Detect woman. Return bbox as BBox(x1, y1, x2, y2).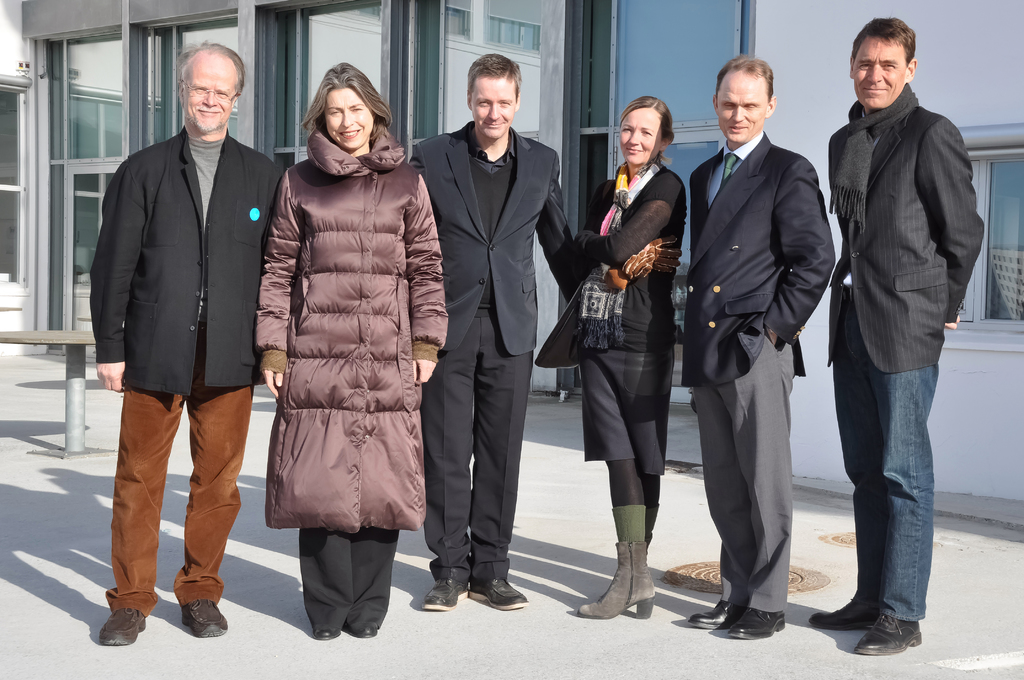
BBox(535, 97, 689, 617).
